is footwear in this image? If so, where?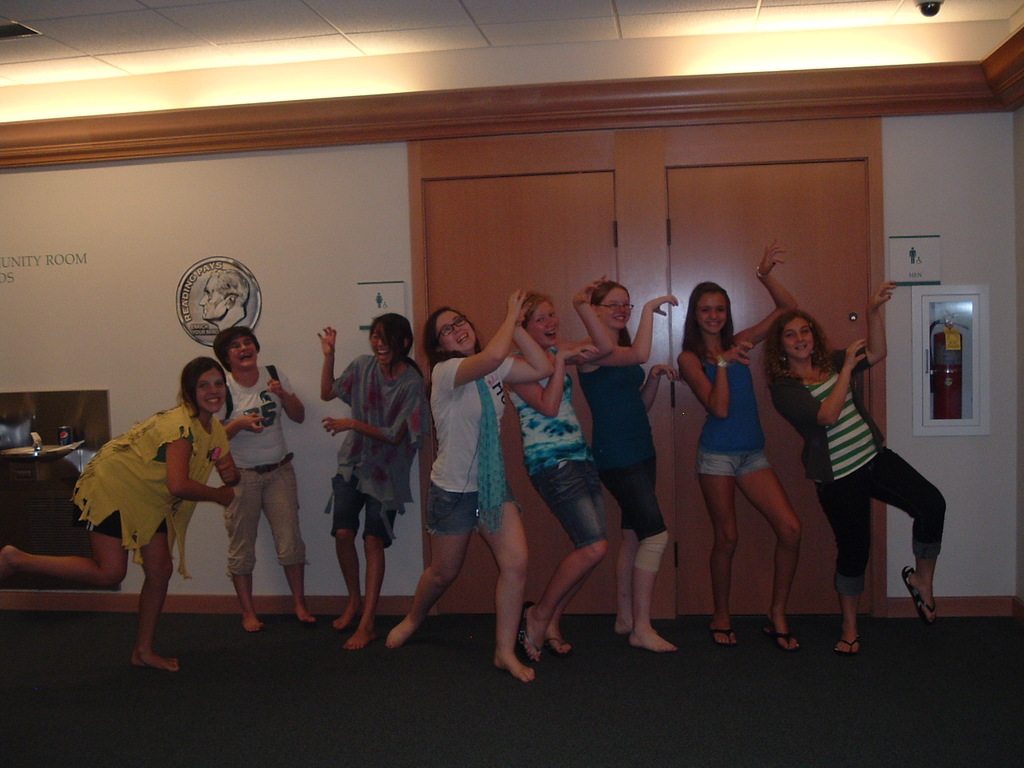
Yes, at 521, 602, 547, 666.
